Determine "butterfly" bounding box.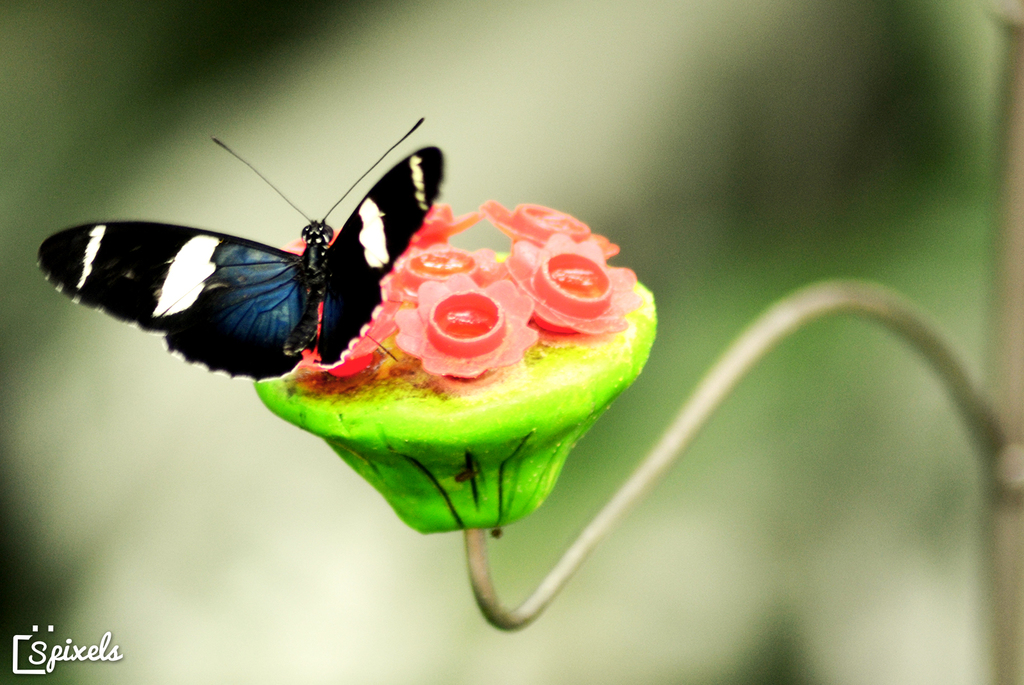
Determined: <region>35, 118, 445, 380</region>.
